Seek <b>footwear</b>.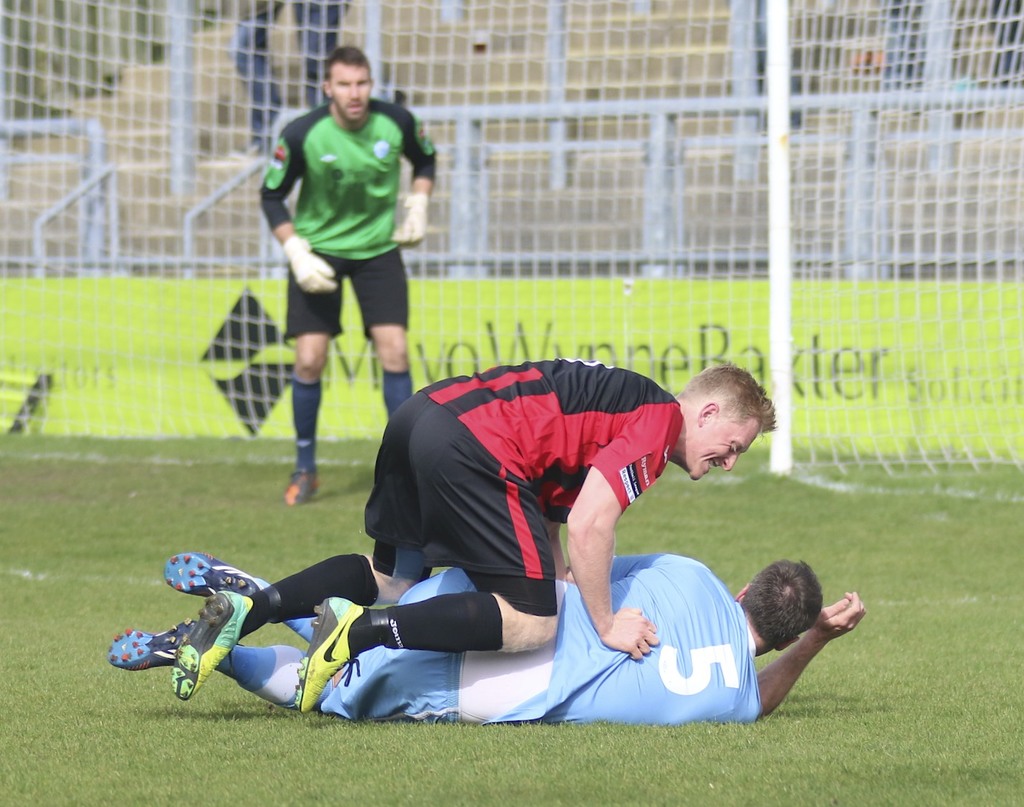
bbox=(170, 591, 254, 704).
